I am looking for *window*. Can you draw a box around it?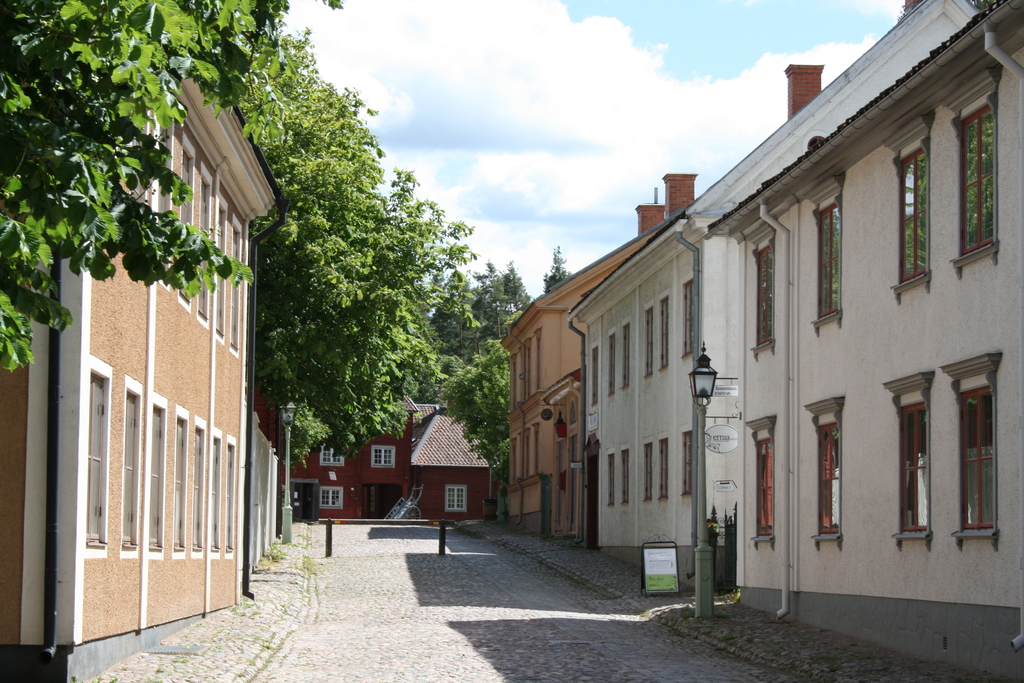
Sure, the bounding box is box(945, 60, 1001, 281).
